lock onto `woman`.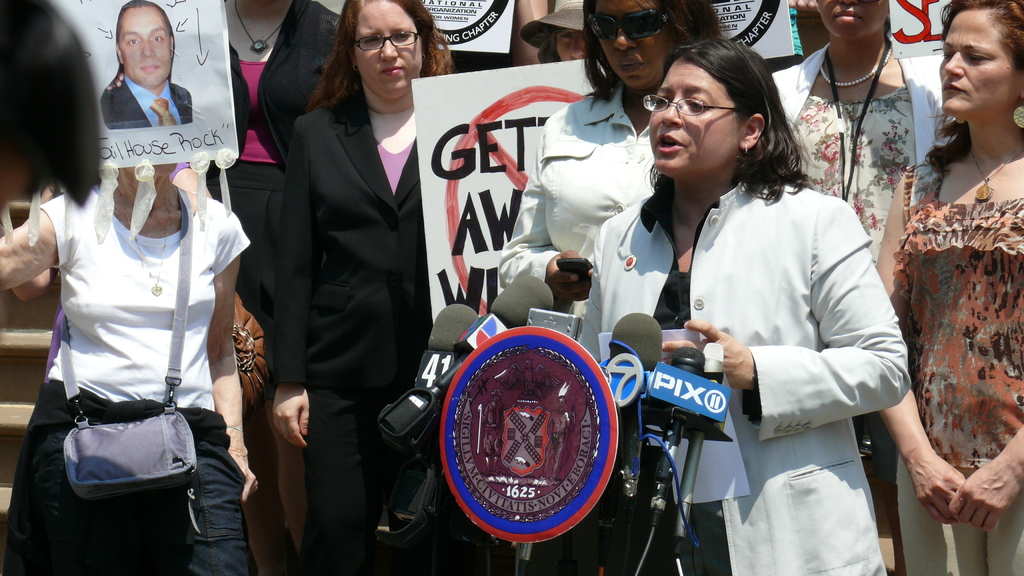
Locked: (0,163,253,575).
